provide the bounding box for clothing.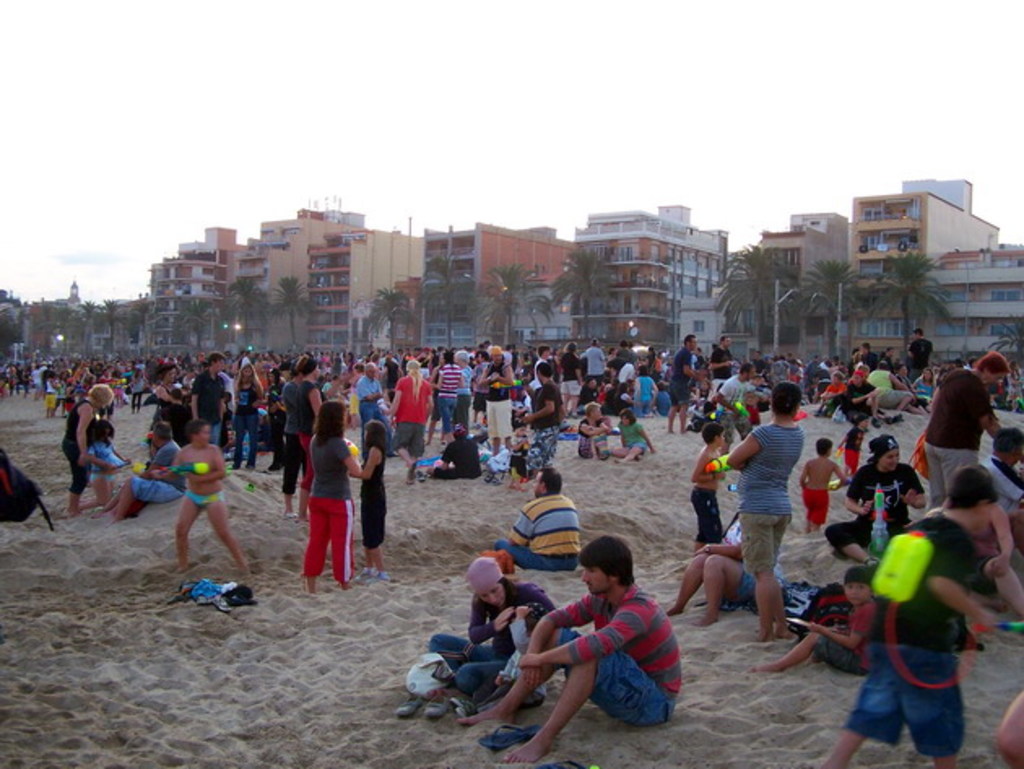
l=707, t=340, r=733, b=397.
